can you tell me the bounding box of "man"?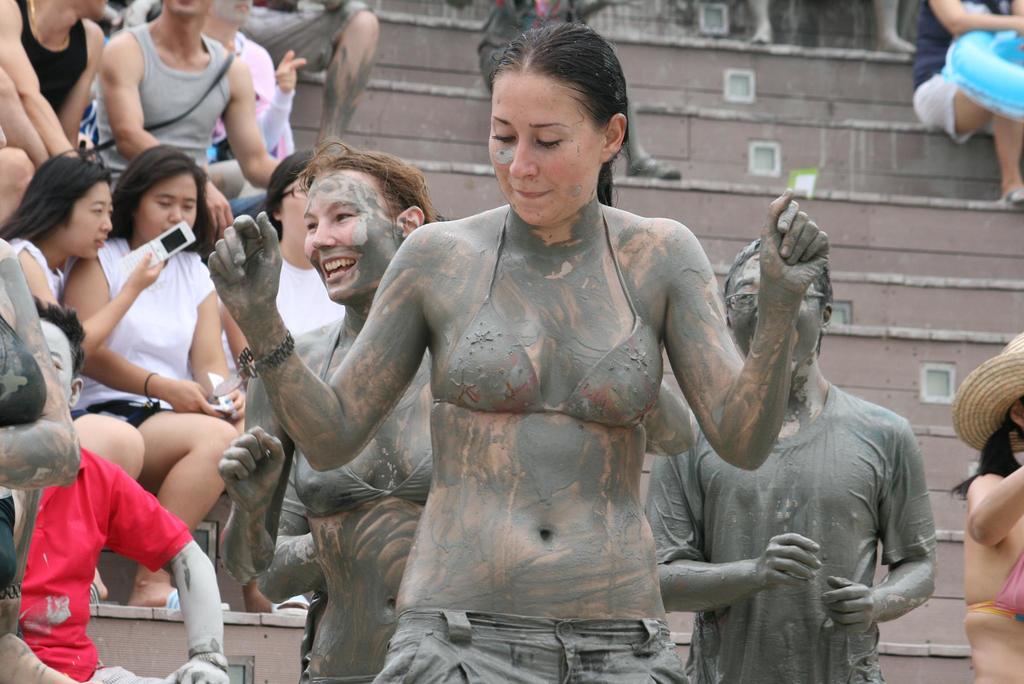
x1=0 y1=292 x2=224 y2=683.
